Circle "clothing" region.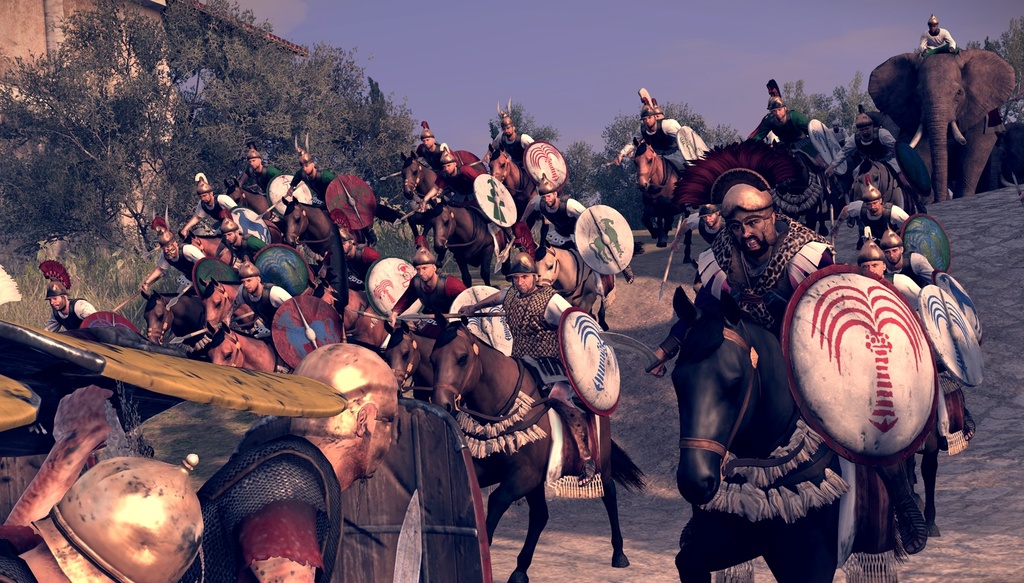
Region: (243, 157, 282, 203).
